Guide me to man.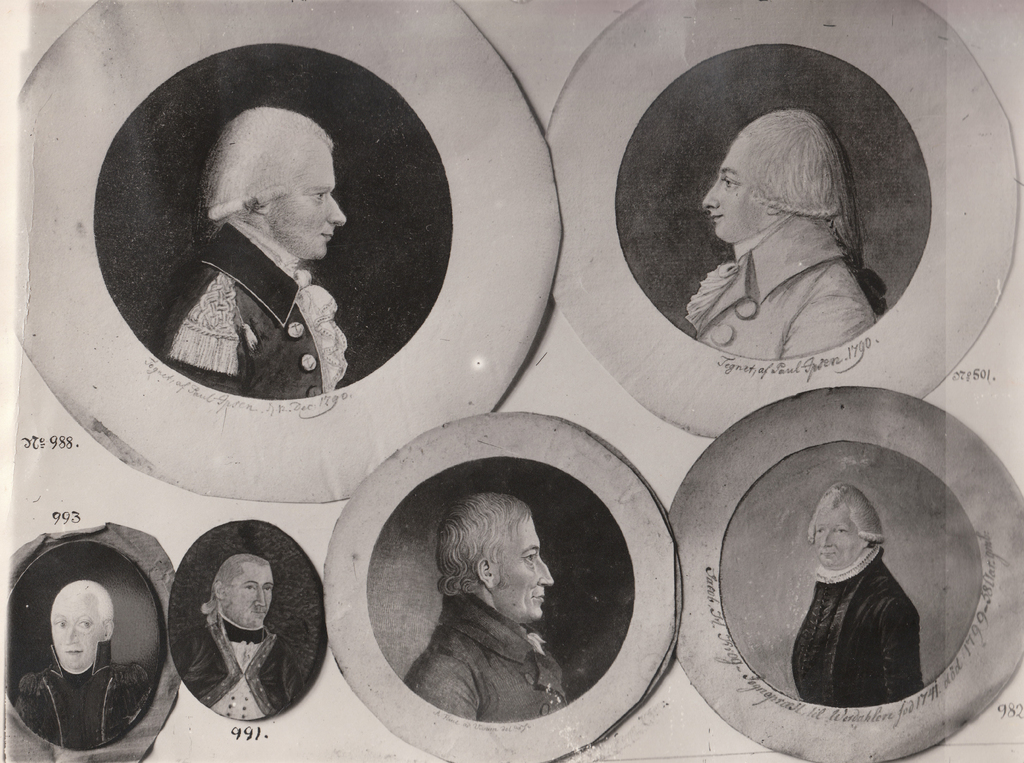
Guidance: locate(682, 103, 885, 357).
